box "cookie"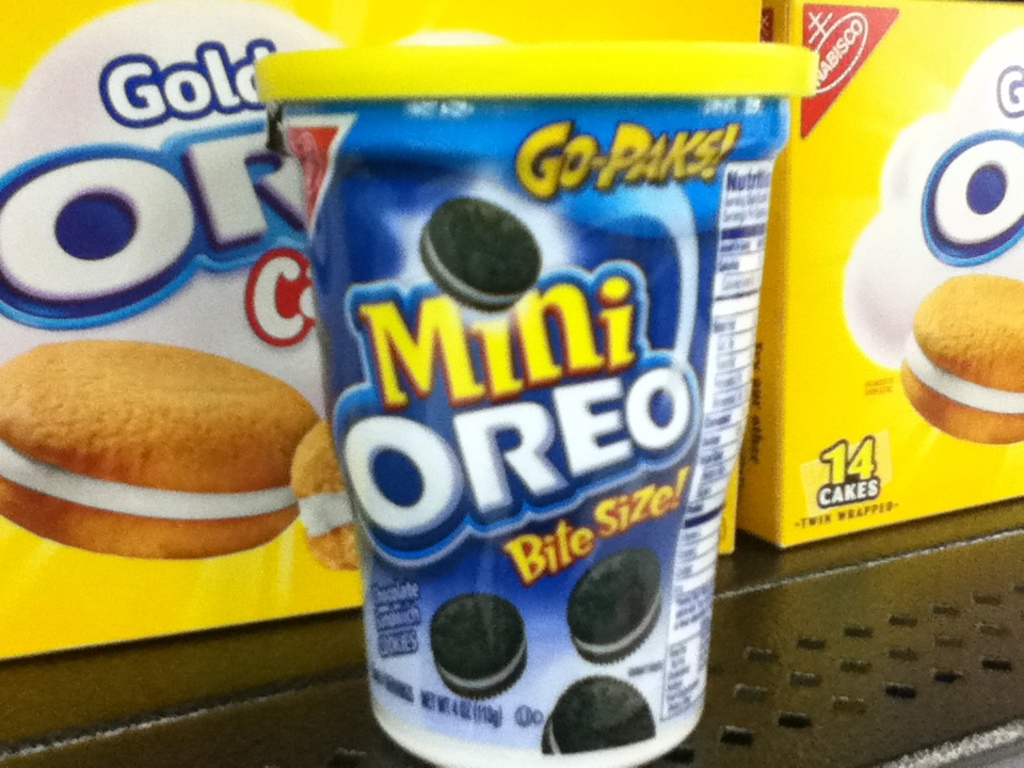
<region>564, 551, 666, 663</region>
